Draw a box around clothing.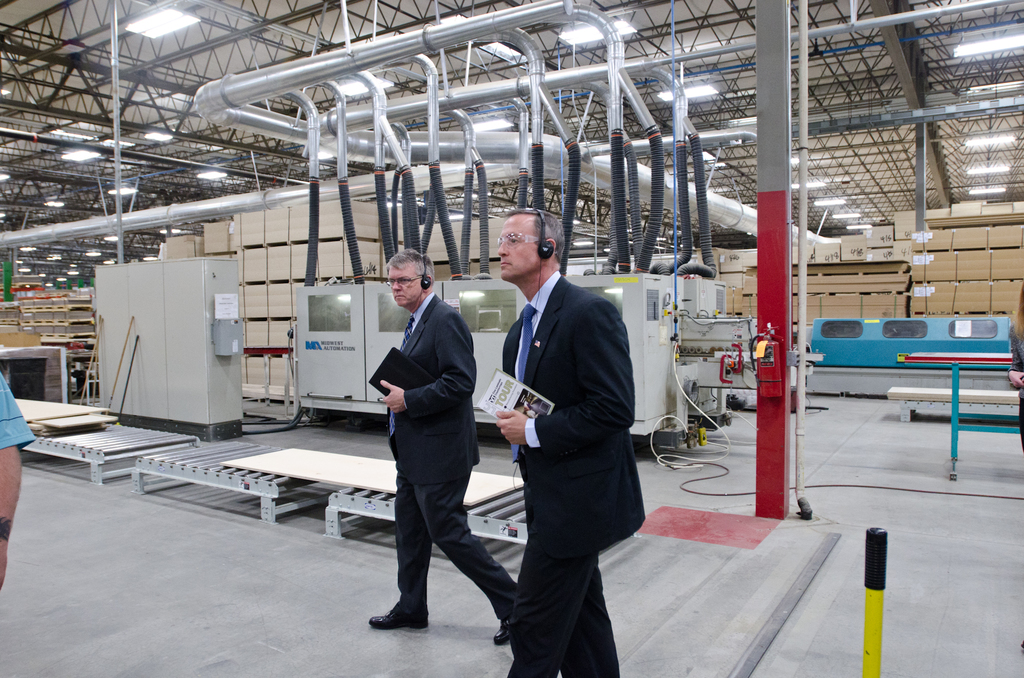
pyautogui.locateOnScreen(360, 249, 482, 613).
